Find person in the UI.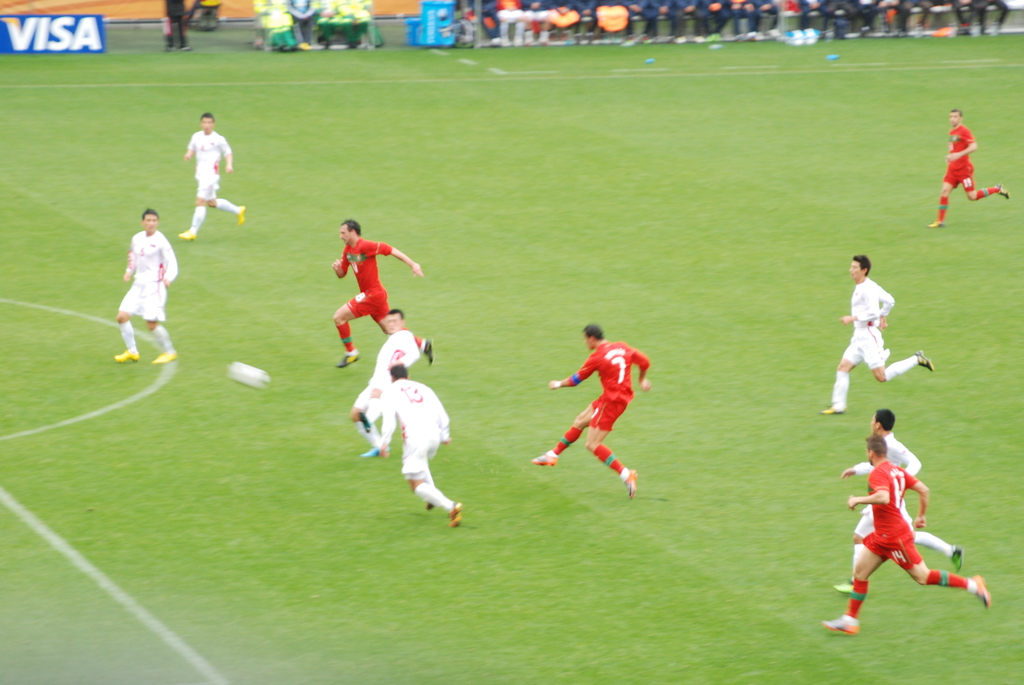
UI element at 524,319,653,498.
